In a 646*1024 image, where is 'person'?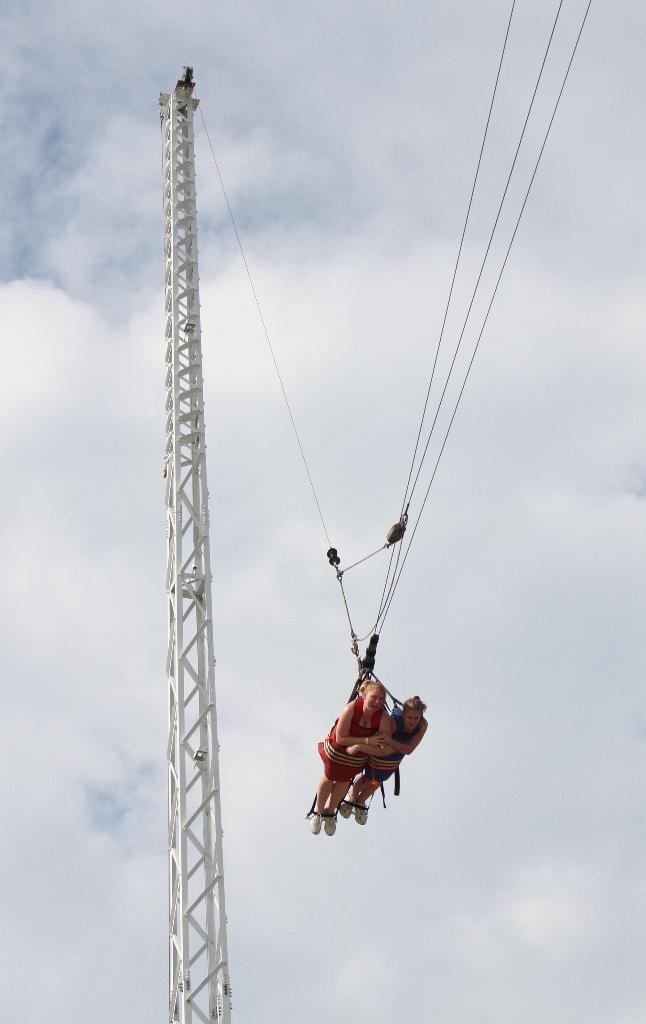
select_region(340, 695, 431, 826).
